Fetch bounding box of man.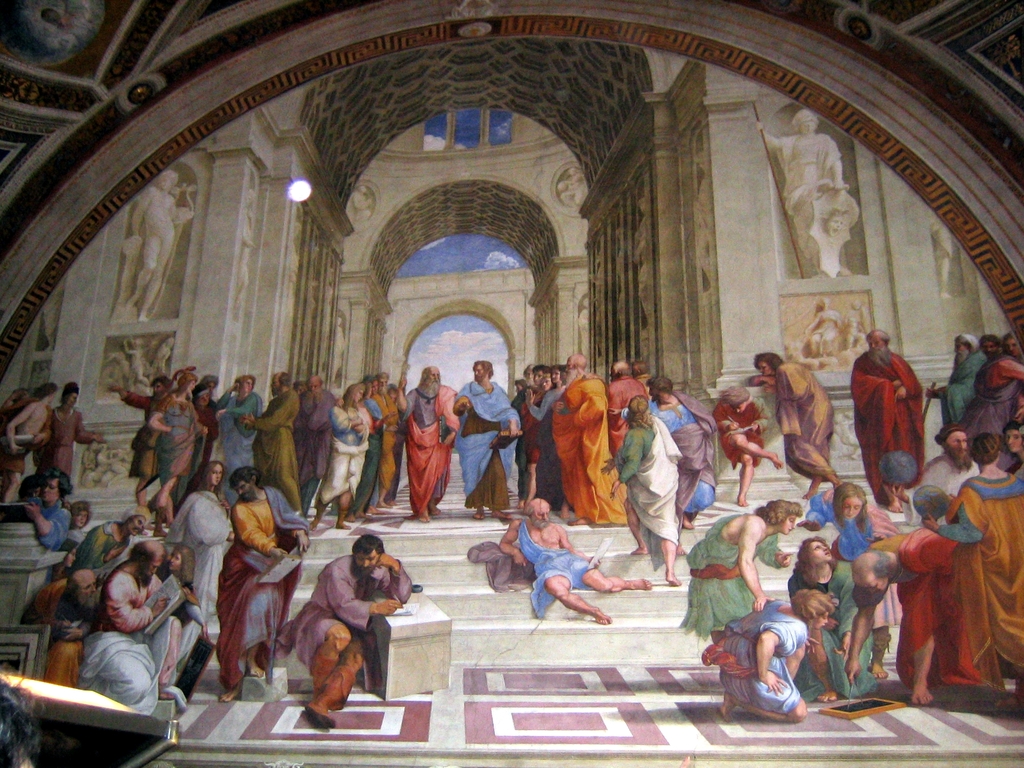
Bbox: [left=212, top=467, right=301, bottom=717].
